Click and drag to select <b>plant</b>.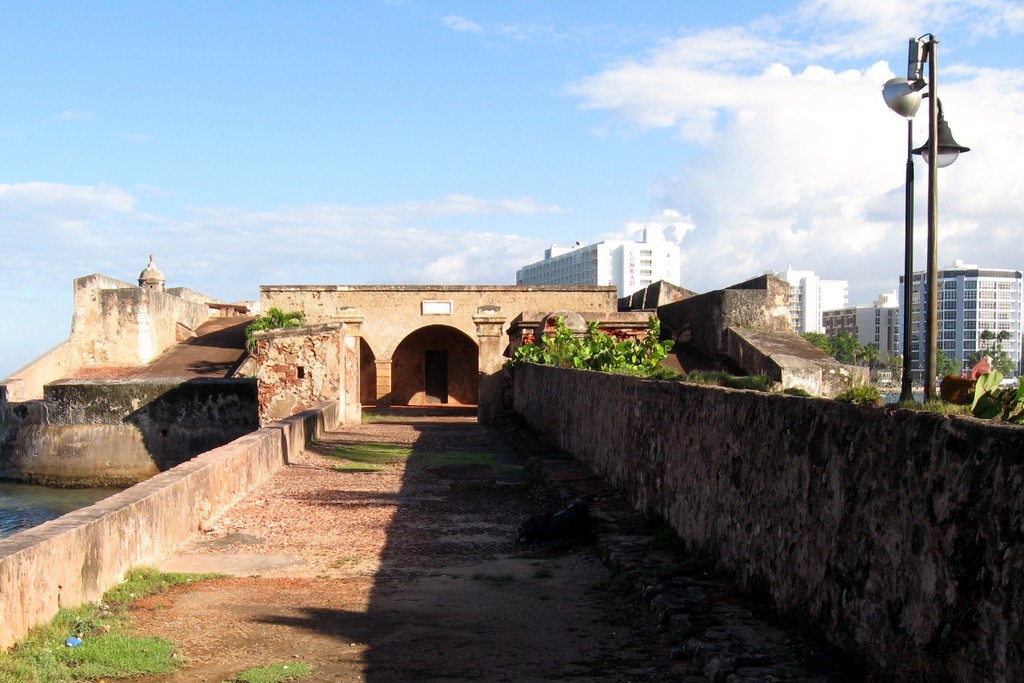
Selection: [842, 374, 890, 404].
